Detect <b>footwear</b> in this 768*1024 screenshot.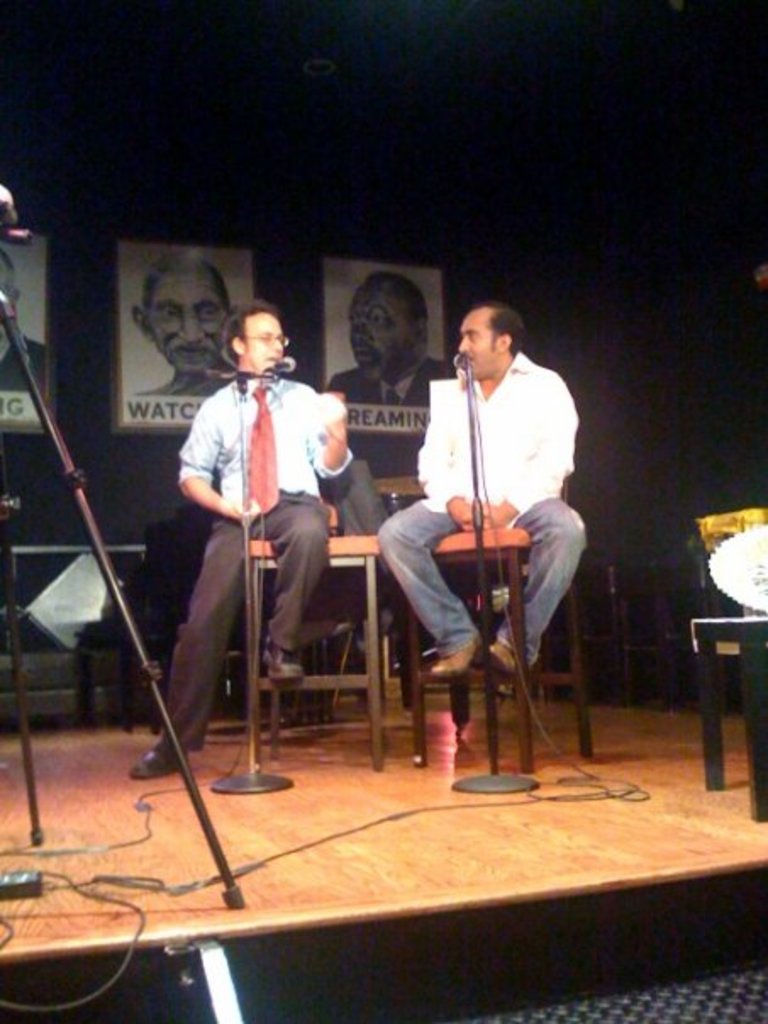
Detection: select_region(263, 636, 297, 680).
